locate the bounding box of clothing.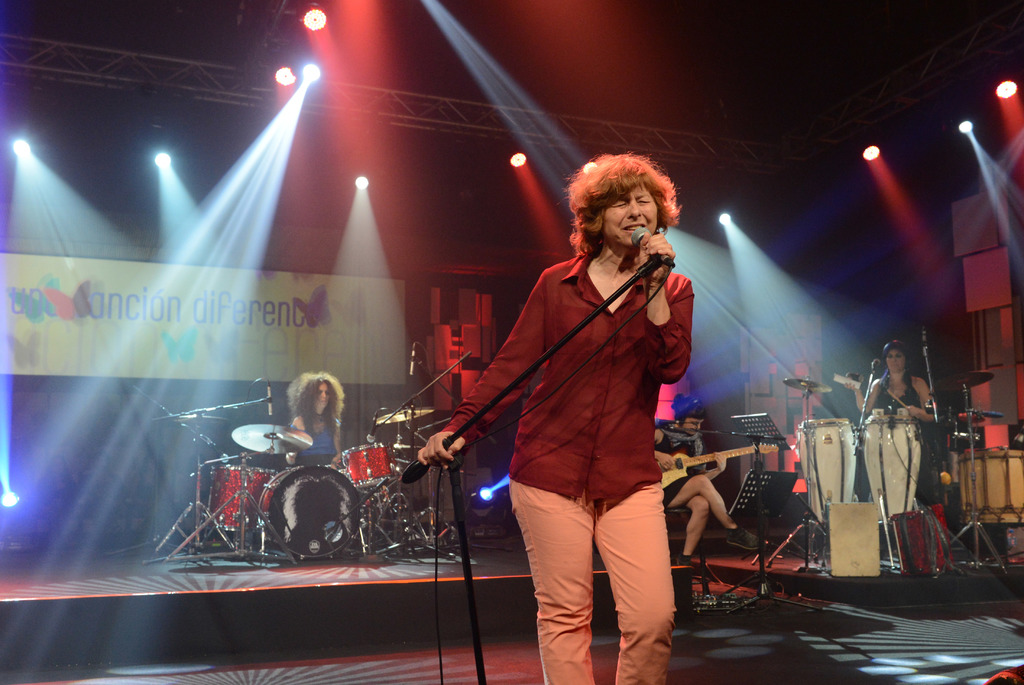
Bounding box: 874 365 927 500.
